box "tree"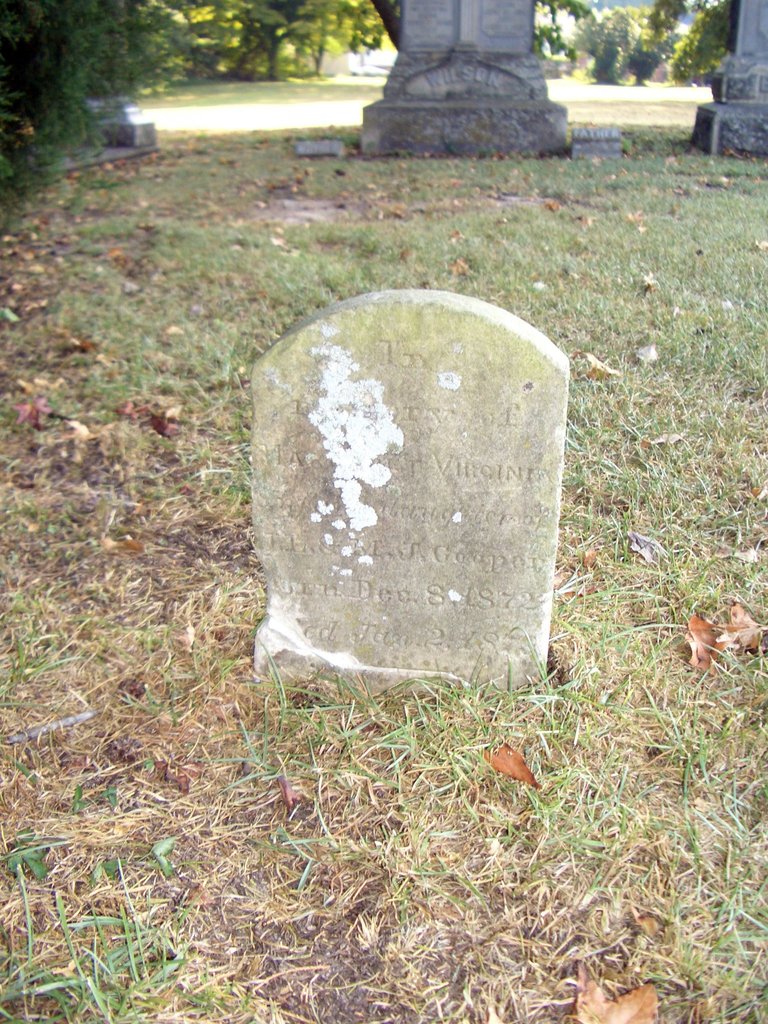
BBox(186, 0, 399, 99)
